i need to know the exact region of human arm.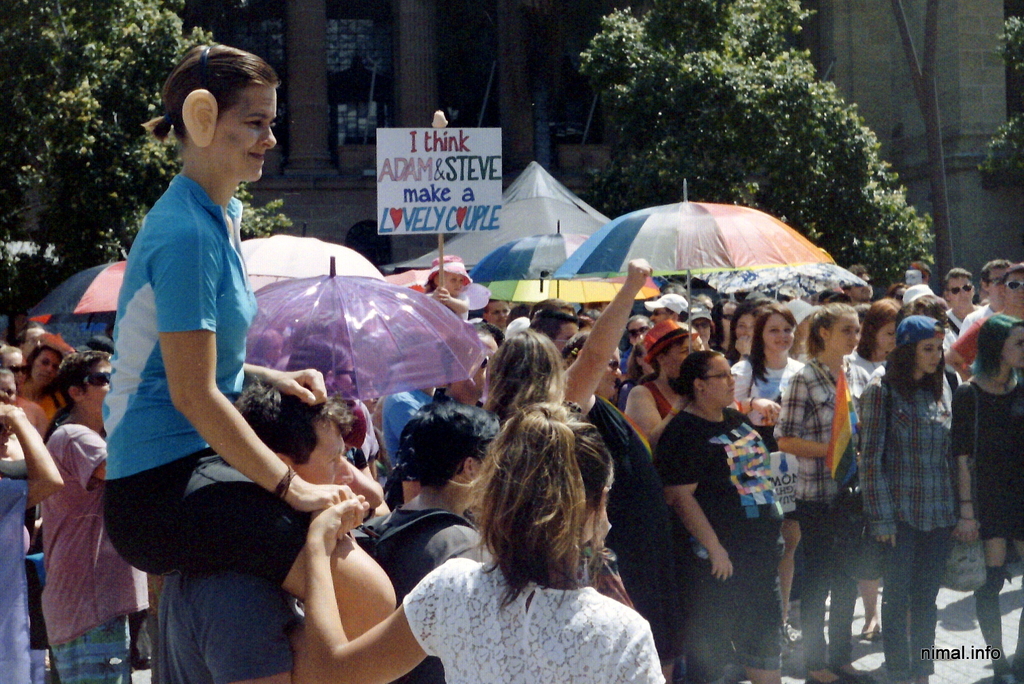
Region: <box>659,423,730,581</box>.
